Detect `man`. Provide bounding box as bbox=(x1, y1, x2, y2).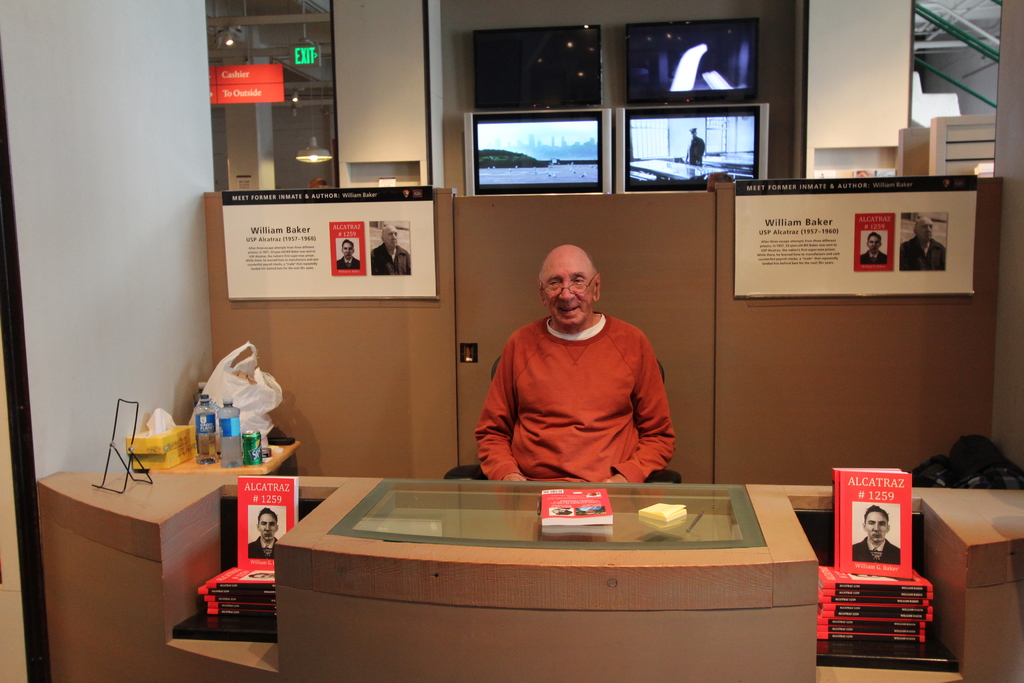
bbox=(898, 215, 947, 272).
